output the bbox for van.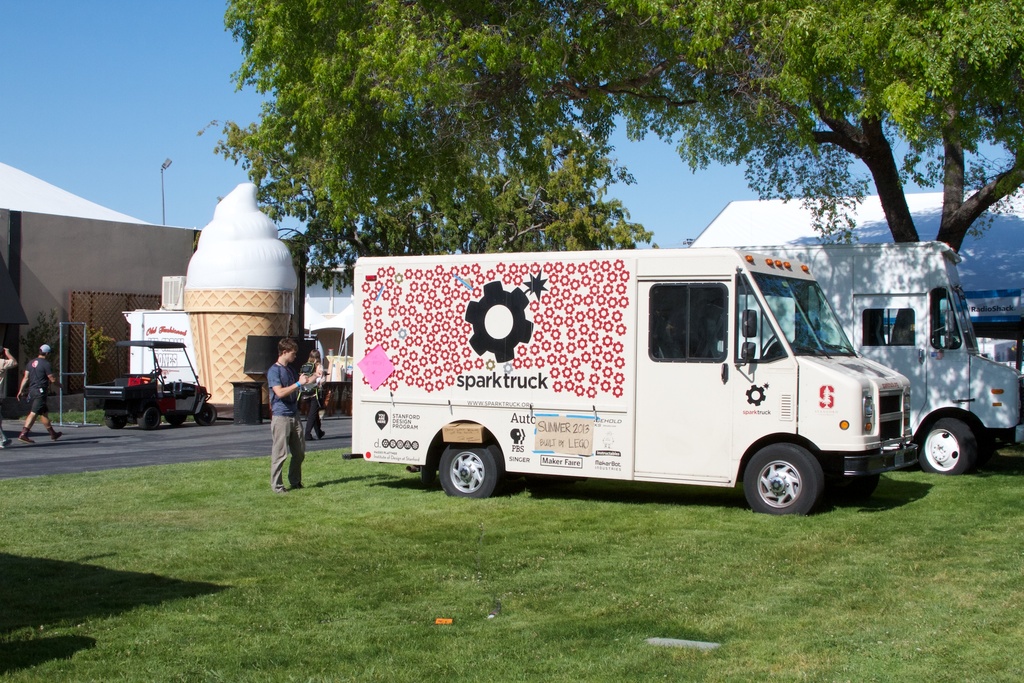
pyautogui.locateOnScreen(342, 245, 922, 516).
